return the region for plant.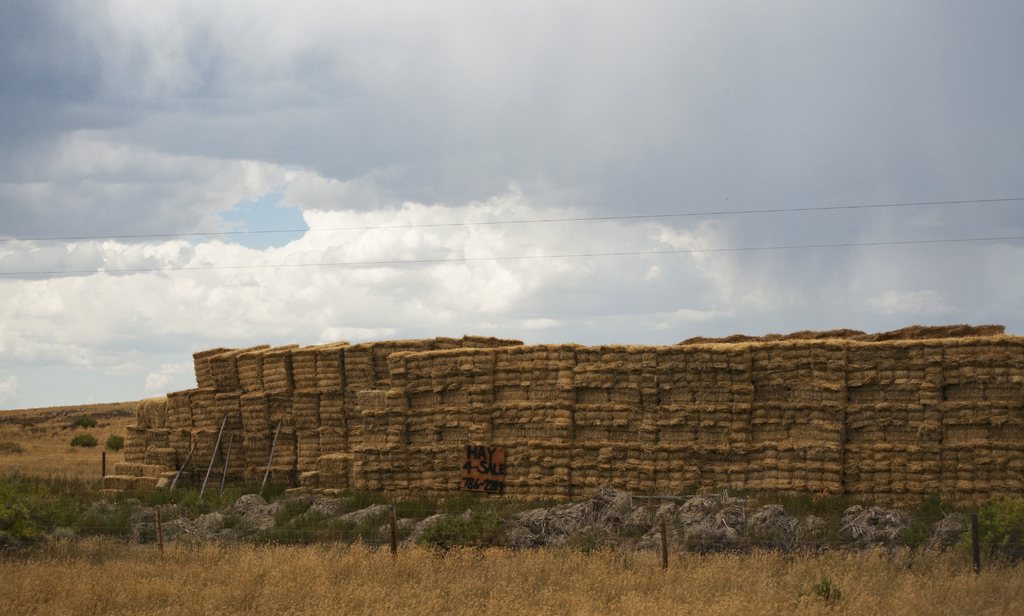
Rect(111, 428, 120, 455).
